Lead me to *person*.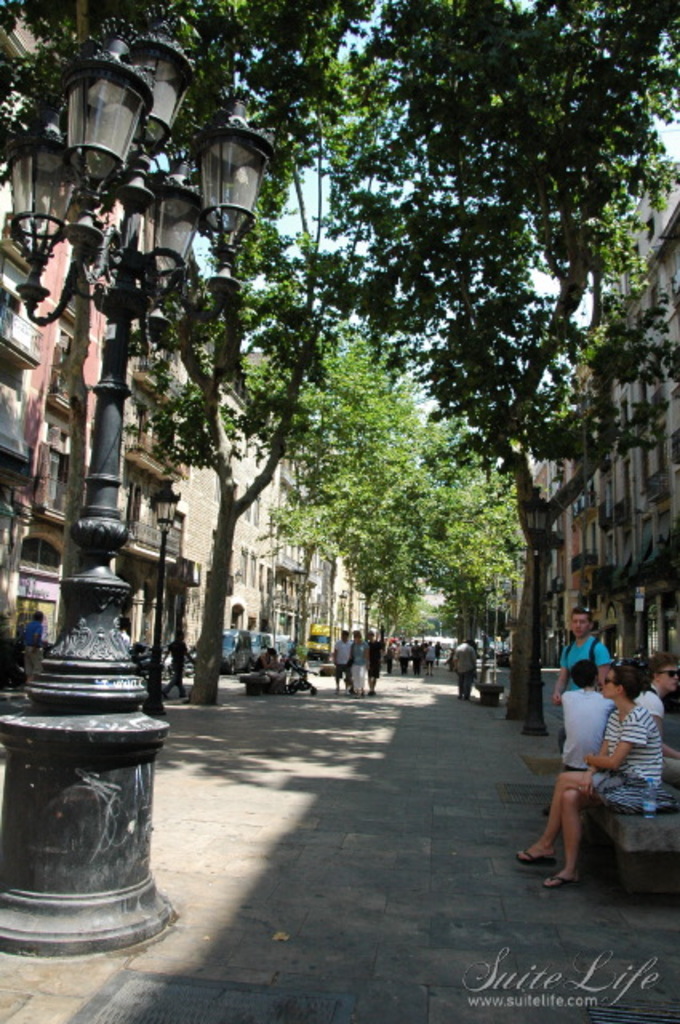
Lead to Rect(454, 634, 482, 706).
